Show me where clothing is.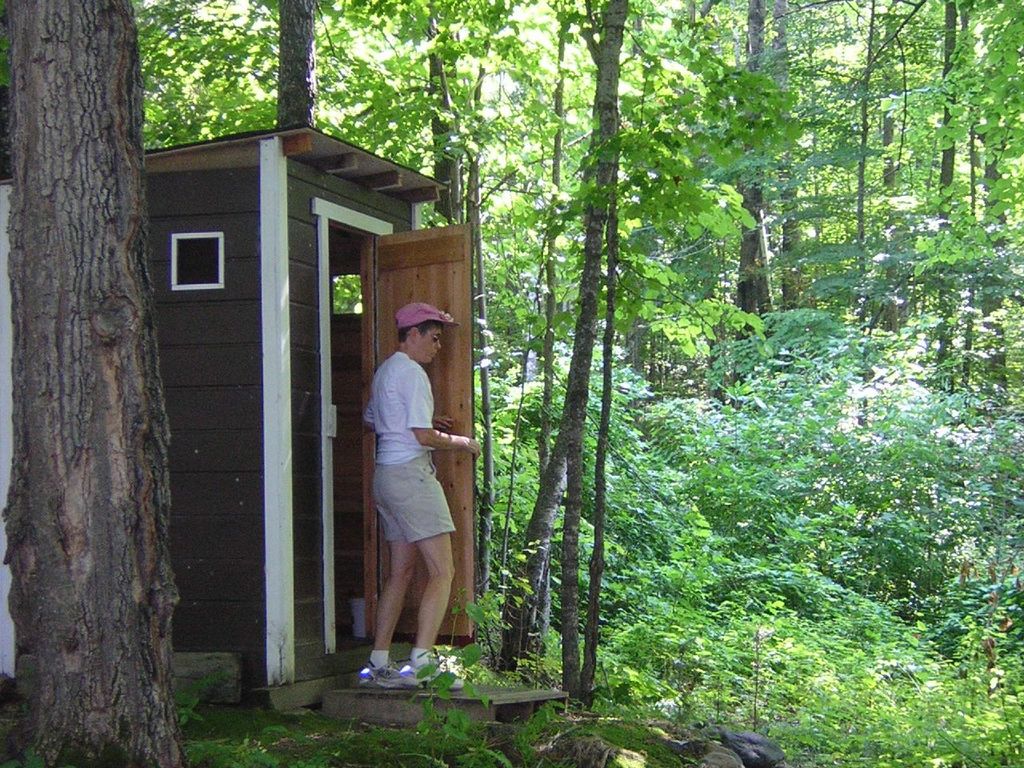
clothing is at x1=361 y1=350 x2=454 y2=542.
